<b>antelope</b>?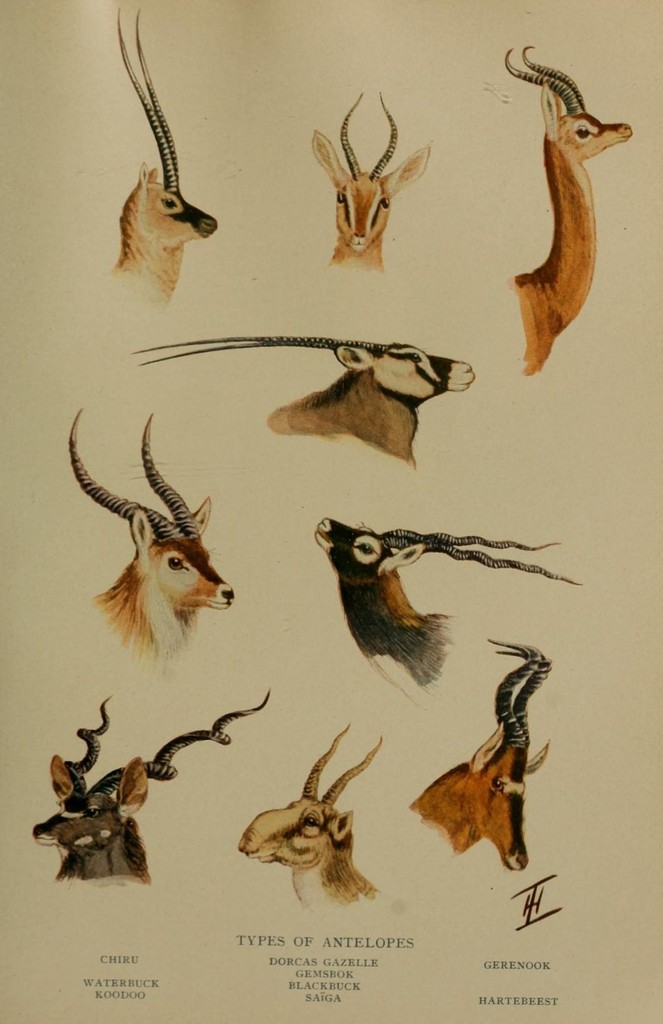
(308, 92, 435, 273)
